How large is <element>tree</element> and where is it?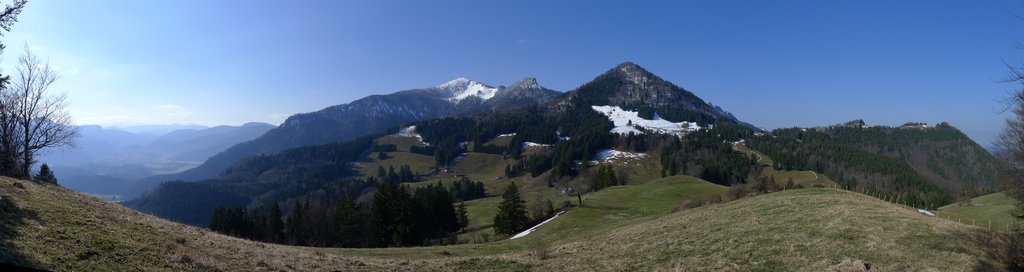
Bounding box: <box>977,9,1023,271</box>.
